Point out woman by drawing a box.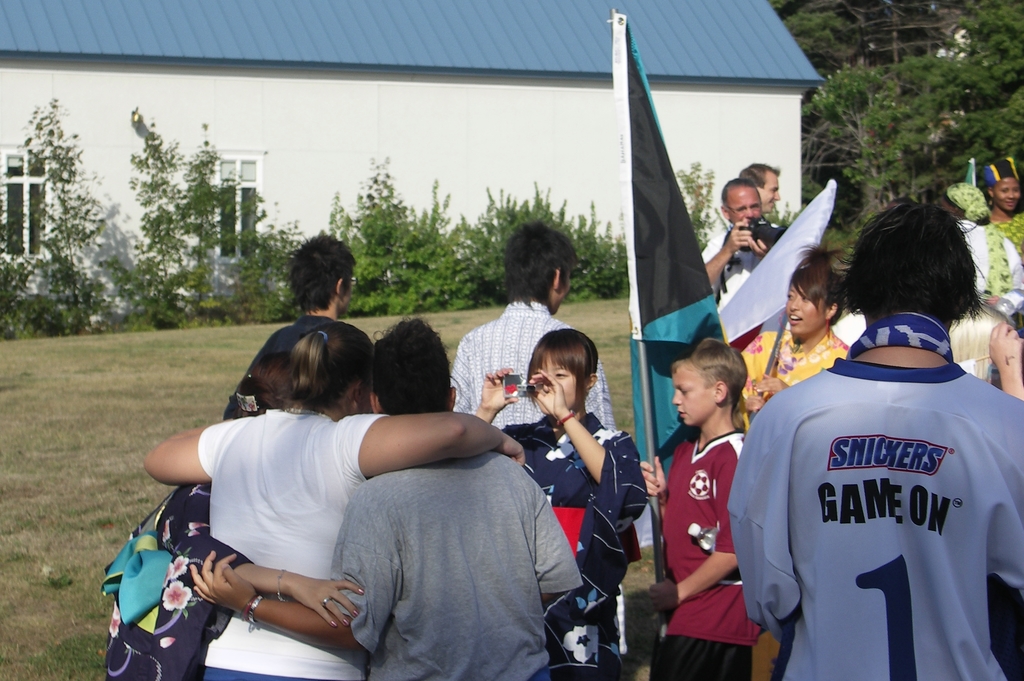
{"left": 964, "top": 148, "right": 1023, "bottom": 312}.
